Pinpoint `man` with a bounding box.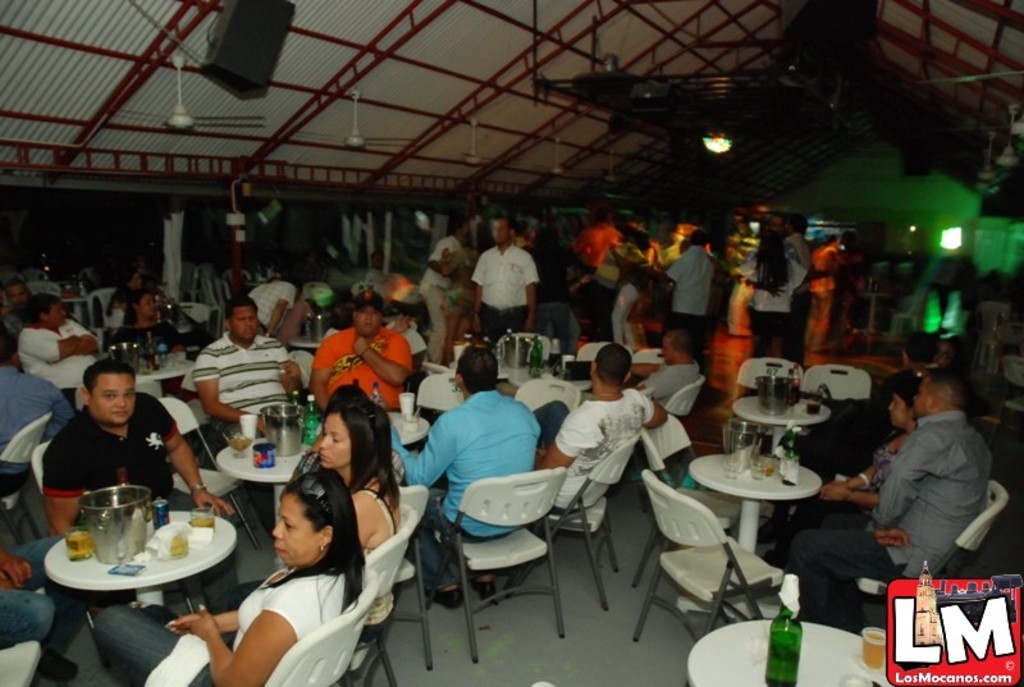
[left=384, top=336, right=549, bottom=609].
